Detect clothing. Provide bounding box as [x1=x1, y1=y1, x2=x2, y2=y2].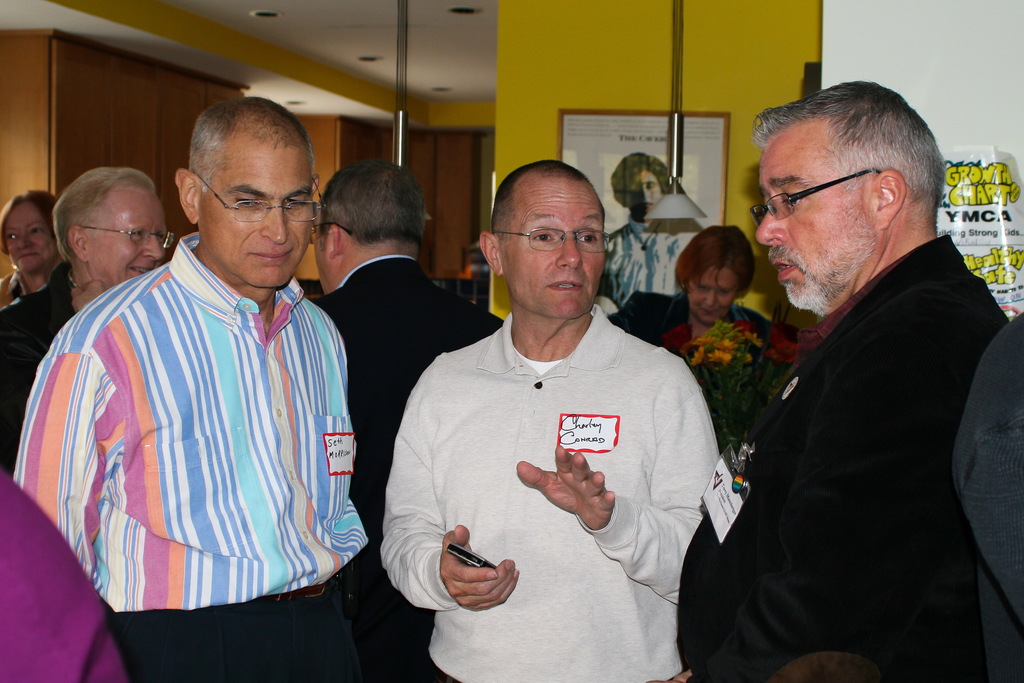
[x1=12, y1=226, x2=371, y2=682].
